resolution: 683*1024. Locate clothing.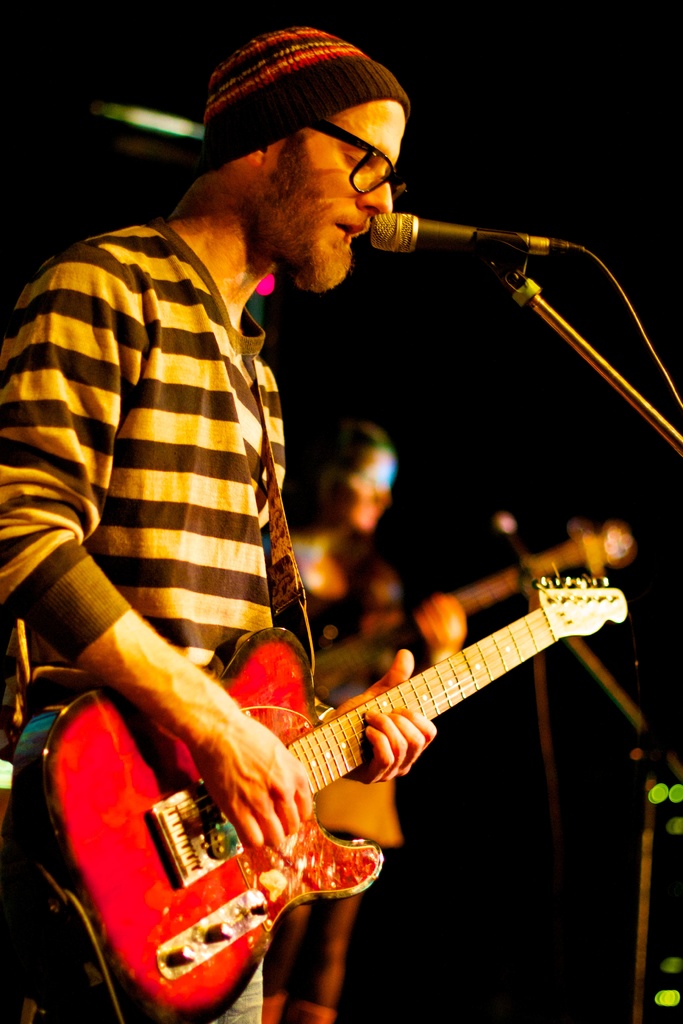
(0,214,345,1023).
